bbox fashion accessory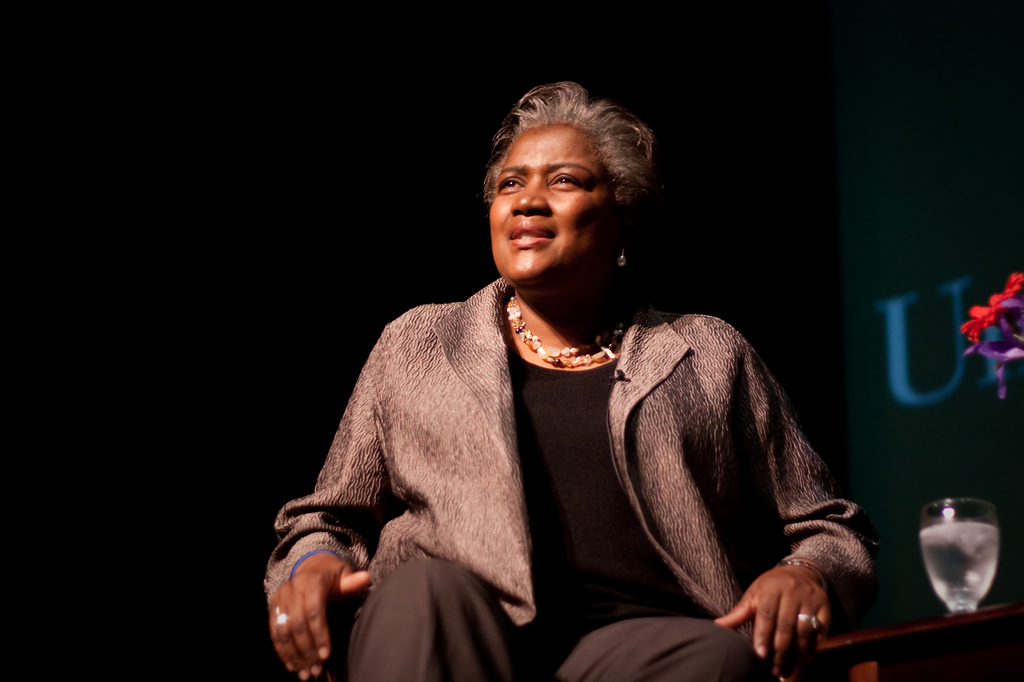
796, 617, 822, 631
